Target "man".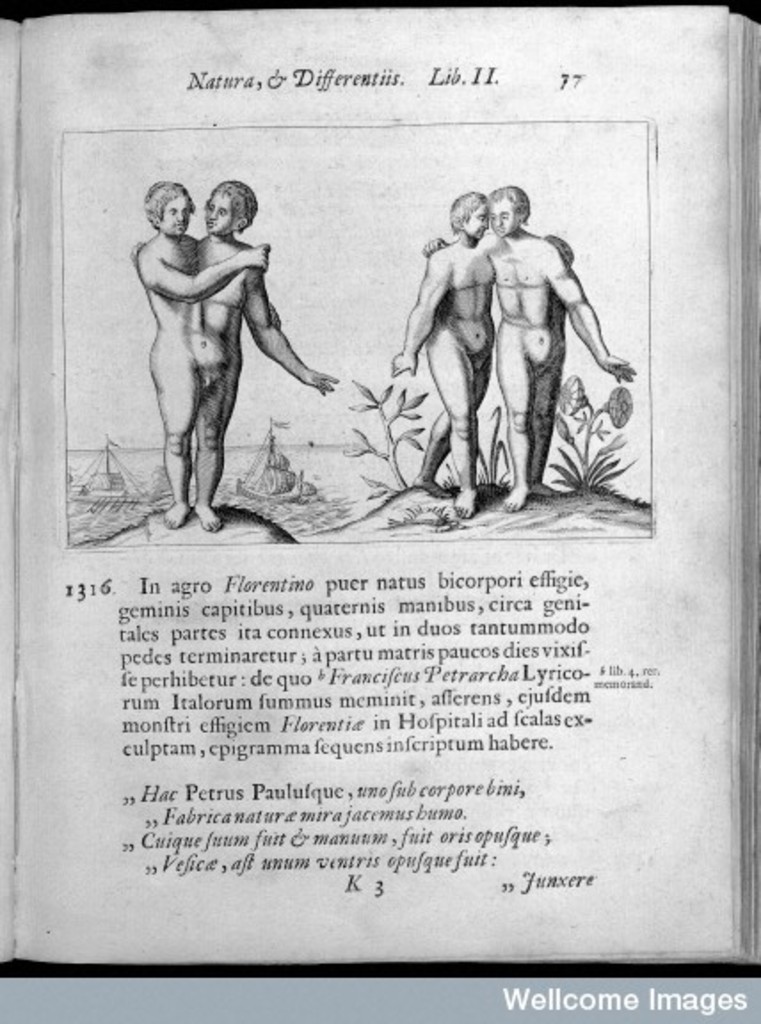
Target region: bbox(388, 190, 569, 523).
